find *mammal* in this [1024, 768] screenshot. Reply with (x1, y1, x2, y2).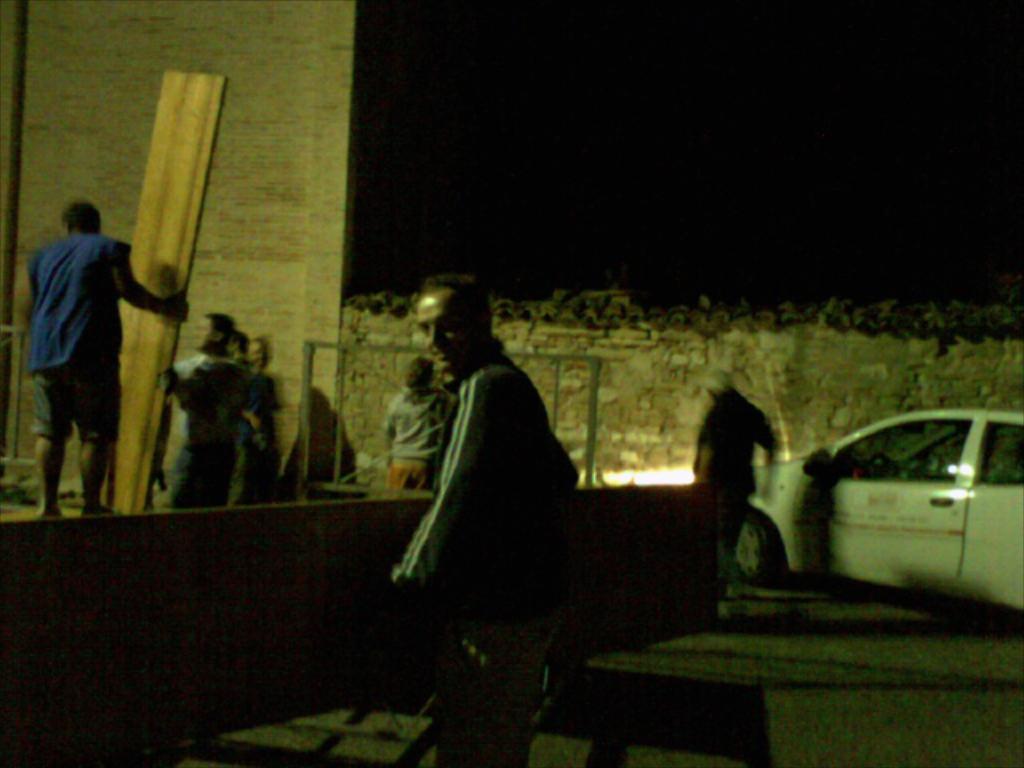
(158, 307, 266, 509).
